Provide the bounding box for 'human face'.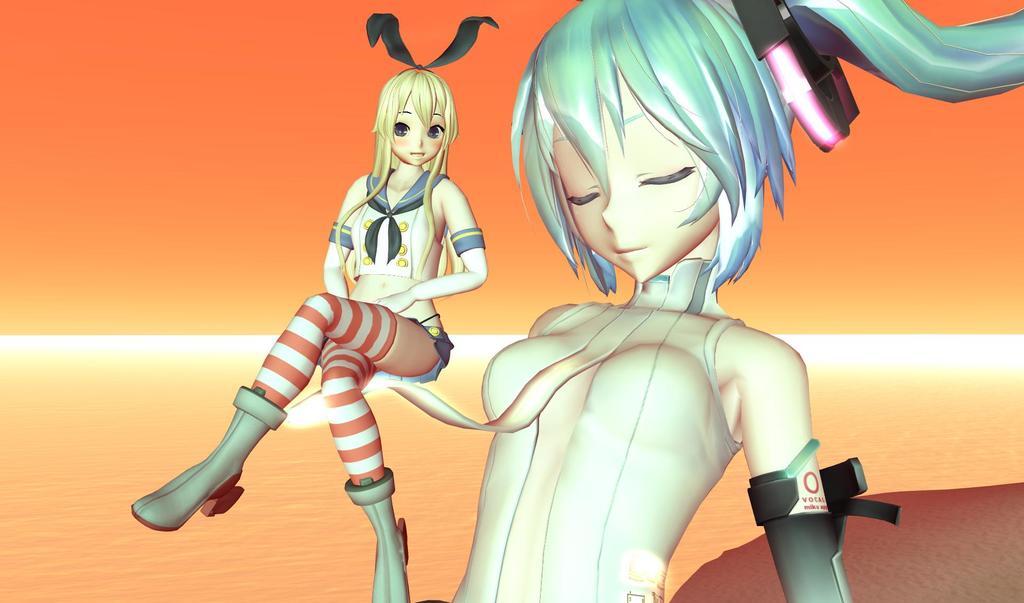
<box>538,67,722,289</box>.
